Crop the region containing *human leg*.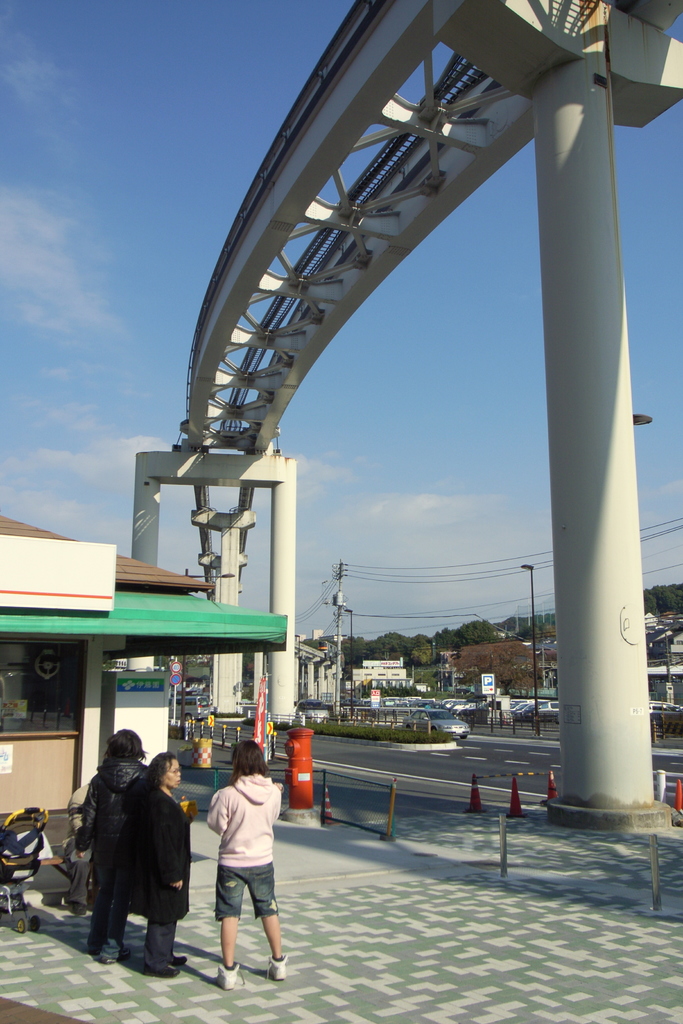
Crop region: x1=220 y1=917 x2=236 y2=991.
